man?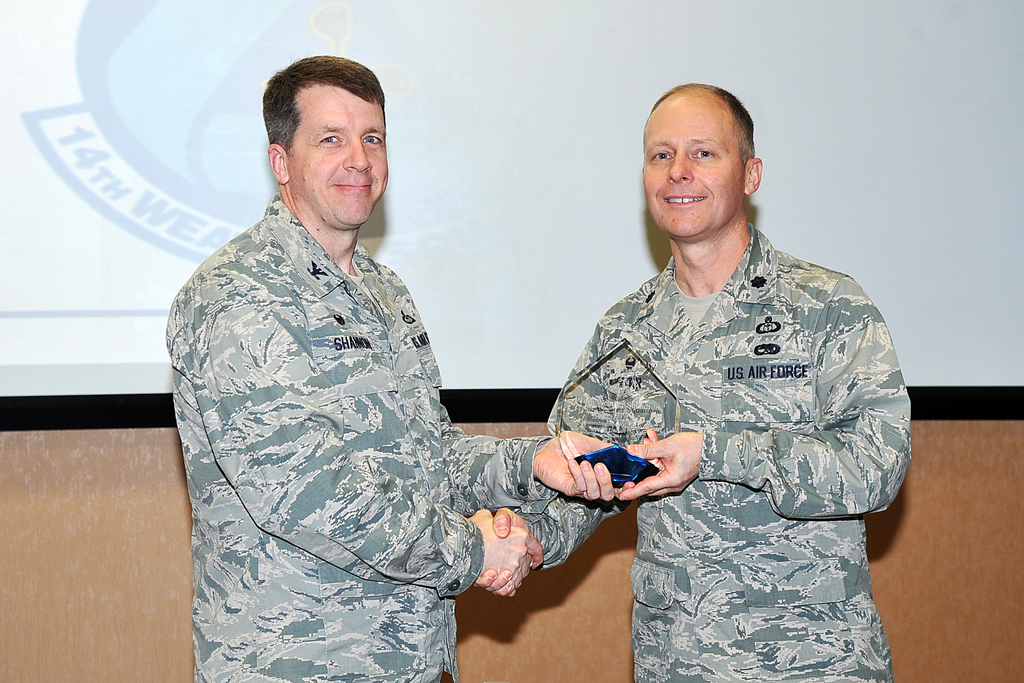
472:78:911:682
